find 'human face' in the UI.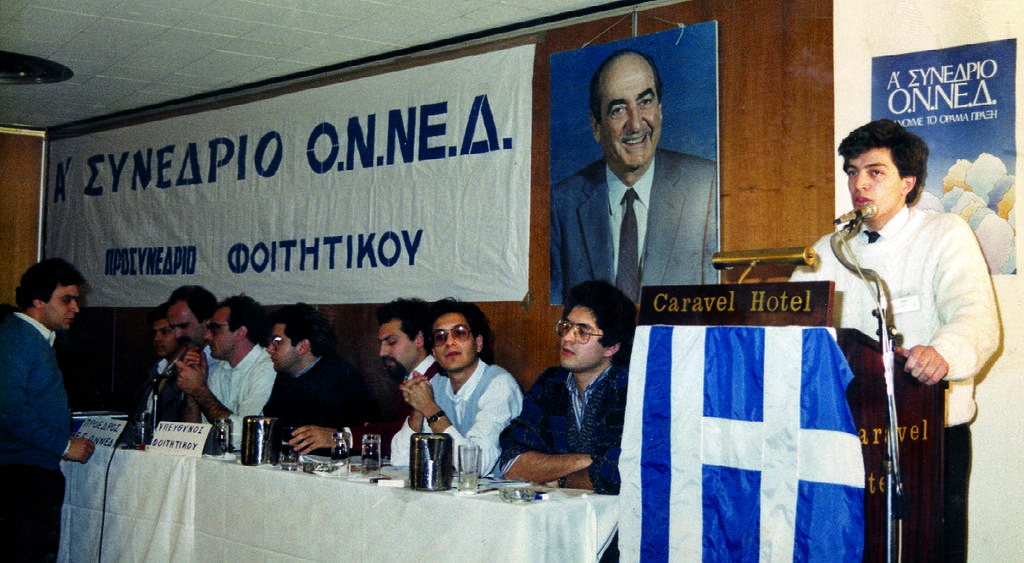
UI element at x1=200, y1=313, x2=241, y2=355.
